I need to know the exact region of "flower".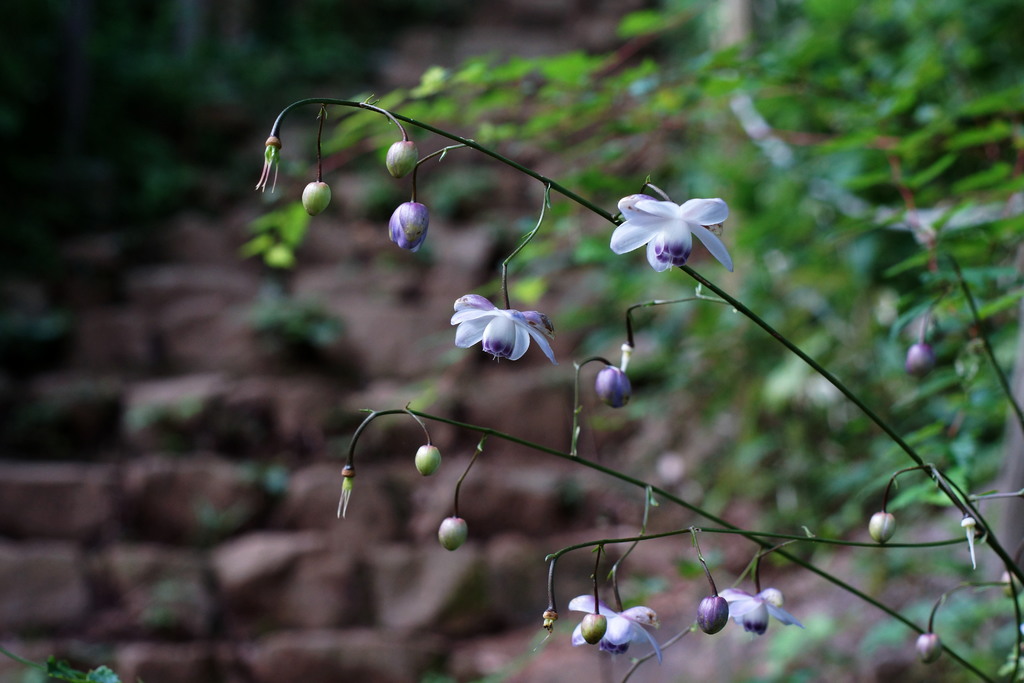
Region: bbox=[604, 193, 739, 268].
